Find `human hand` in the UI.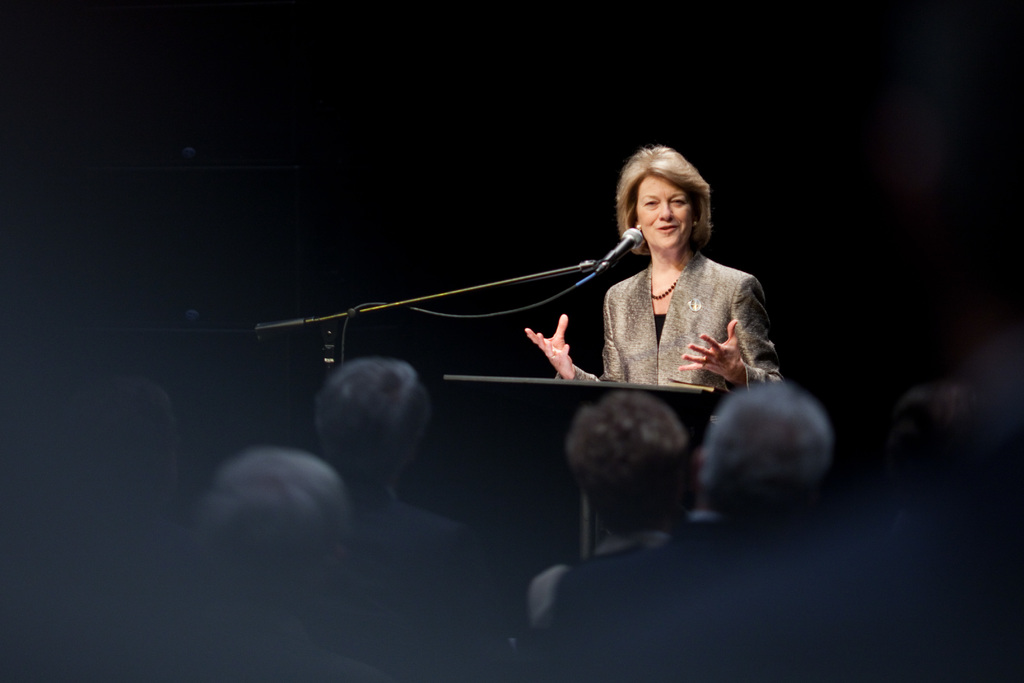
UI element at x1=528, y1=317, x2=593, y2=379.
